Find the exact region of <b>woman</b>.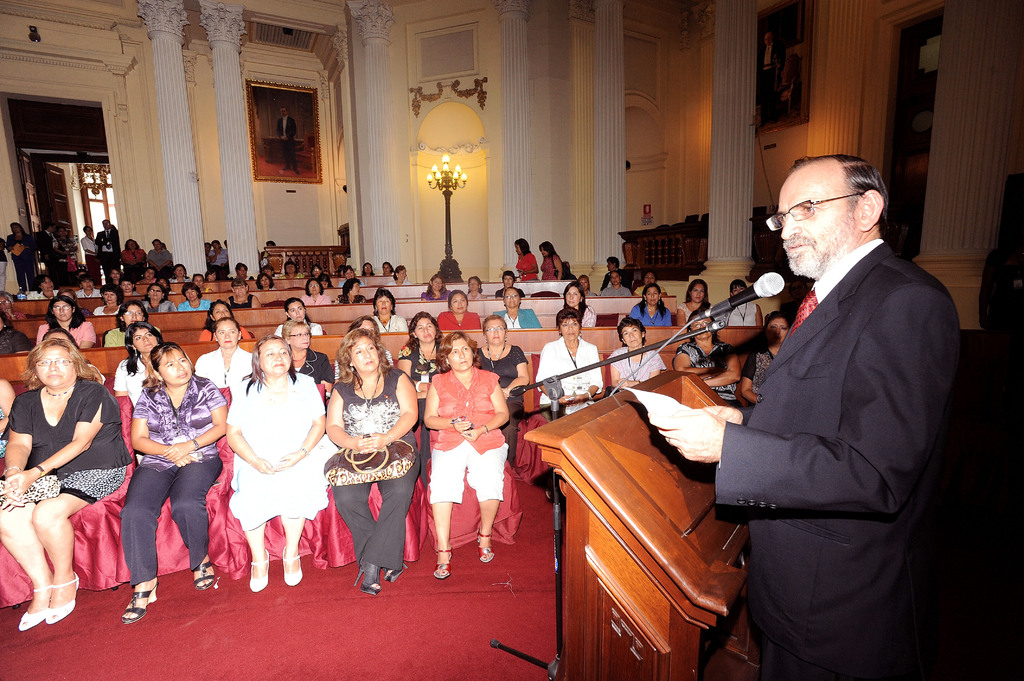
Exact region: box(31, 274, 59, 298).
